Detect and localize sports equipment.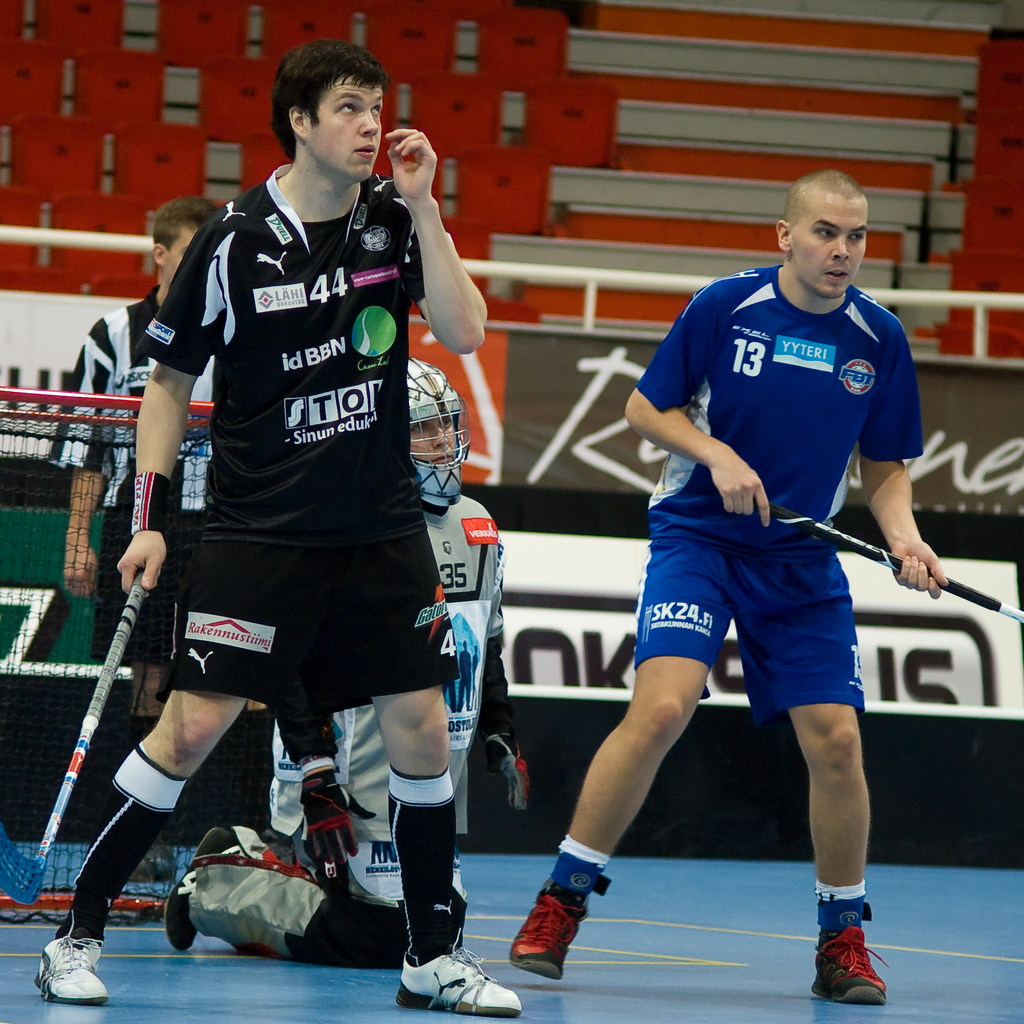
Localized at 405 357 468 509.
